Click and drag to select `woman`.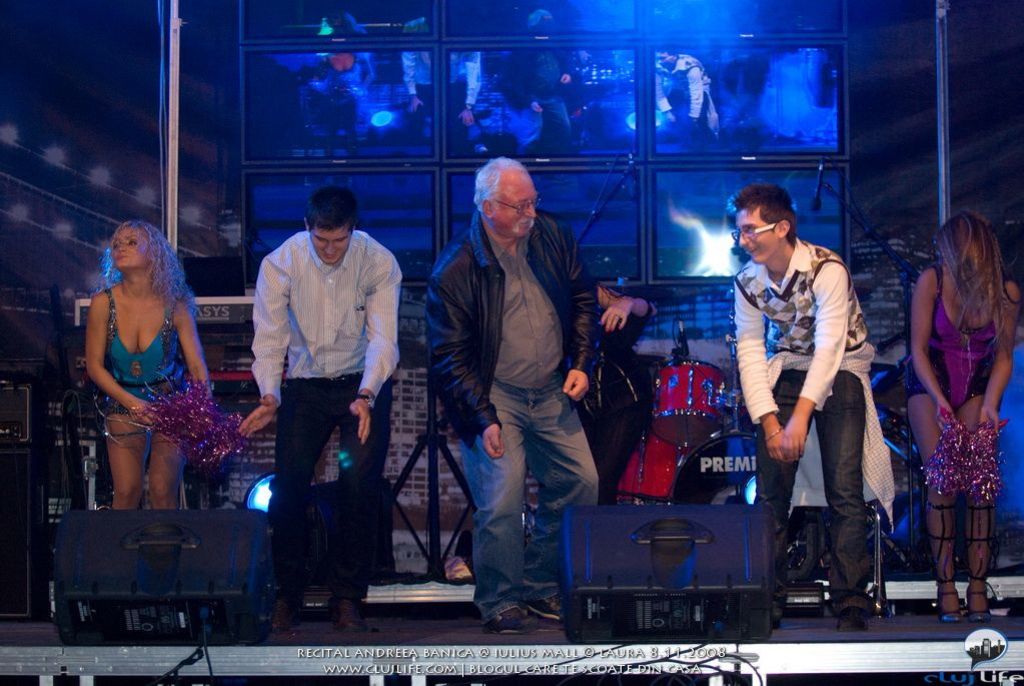
Selection: x1=59 y1=210 x2=228 y2=543.
